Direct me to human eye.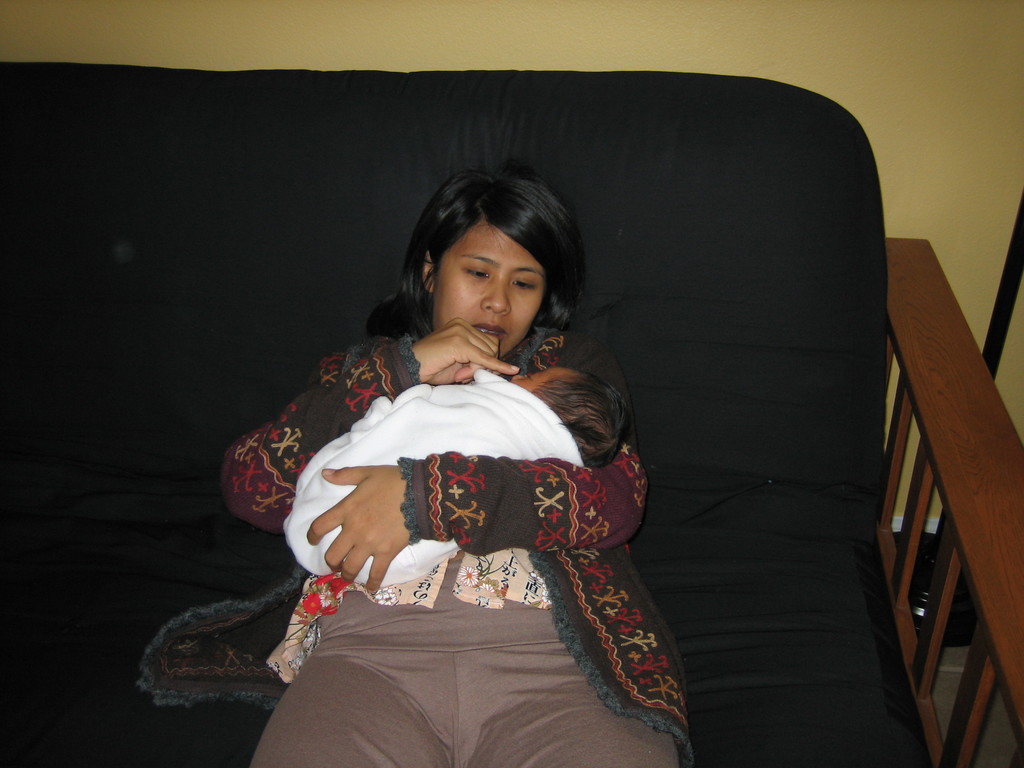
Direction: <bbox>464, 268, 490, 278</bbox>.
